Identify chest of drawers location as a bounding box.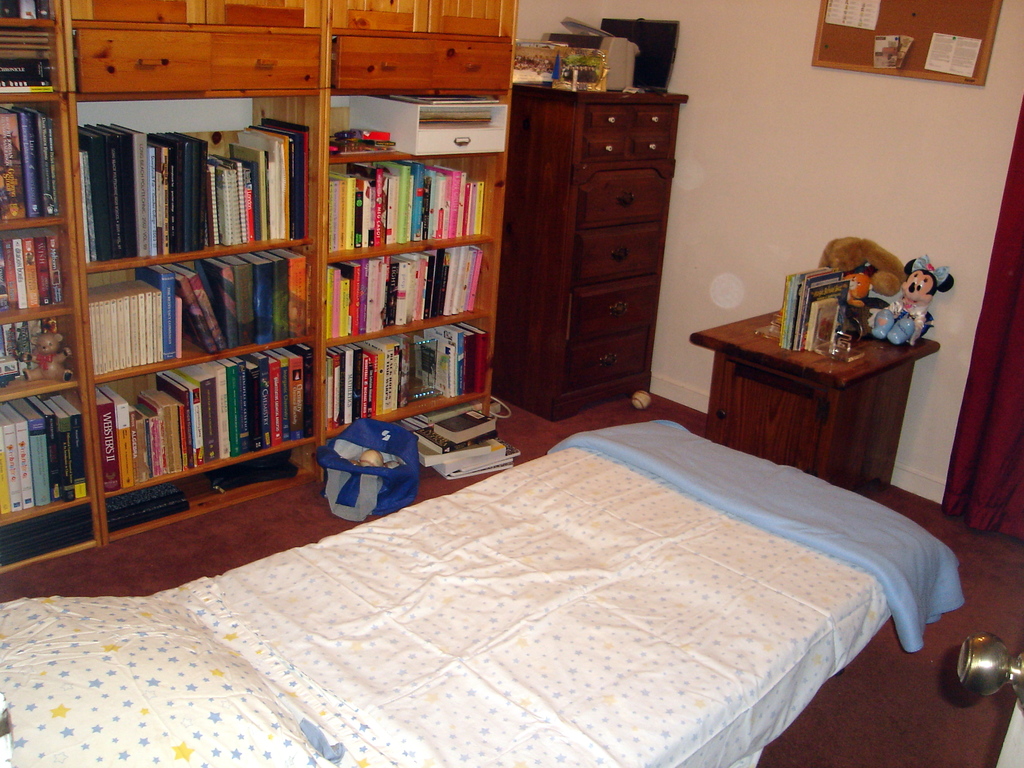
512 84 689 424.
